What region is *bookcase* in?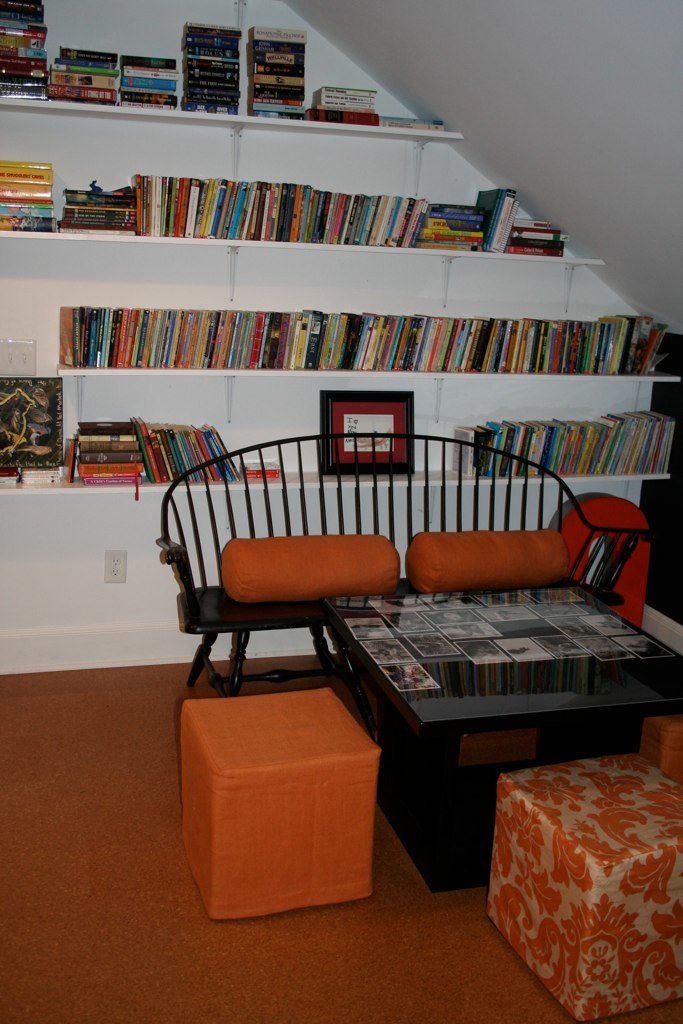
region(0, 0, 682, 494).
